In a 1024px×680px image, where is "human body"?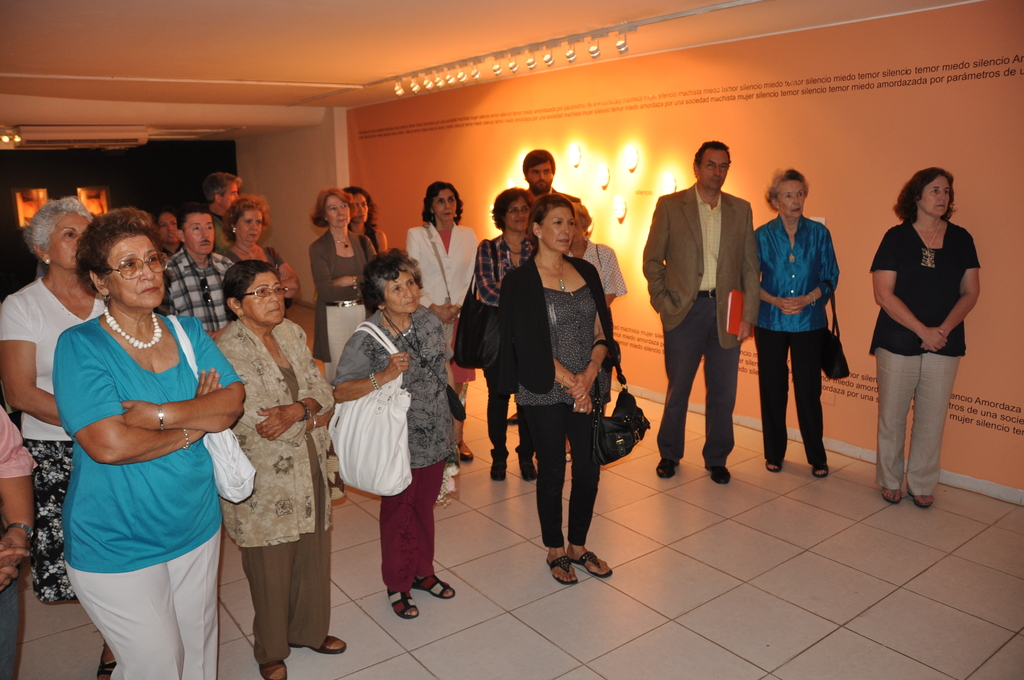
locate(0, 273, 107, 606).
